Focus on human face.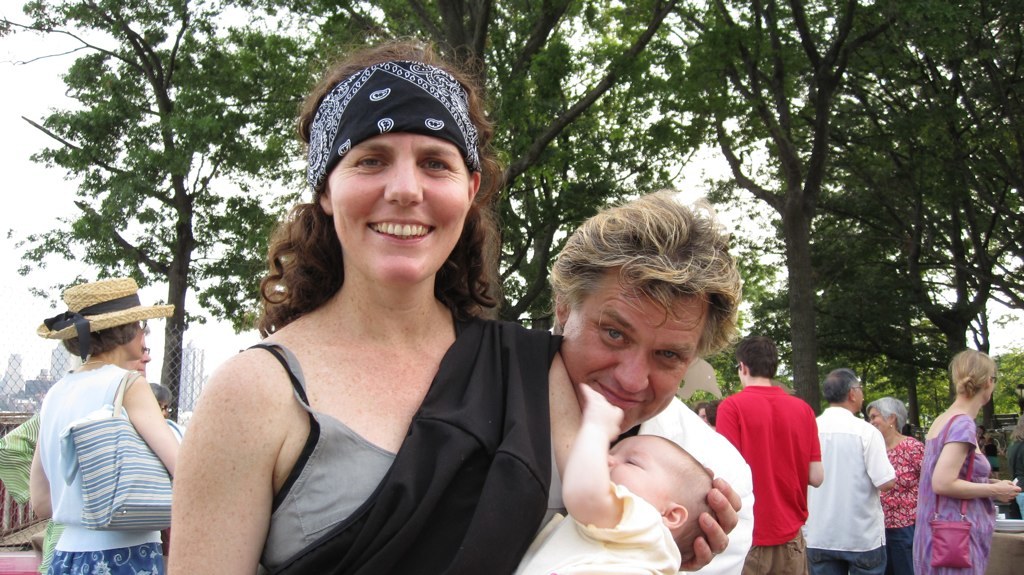
Focused at 606/431/676/508.
